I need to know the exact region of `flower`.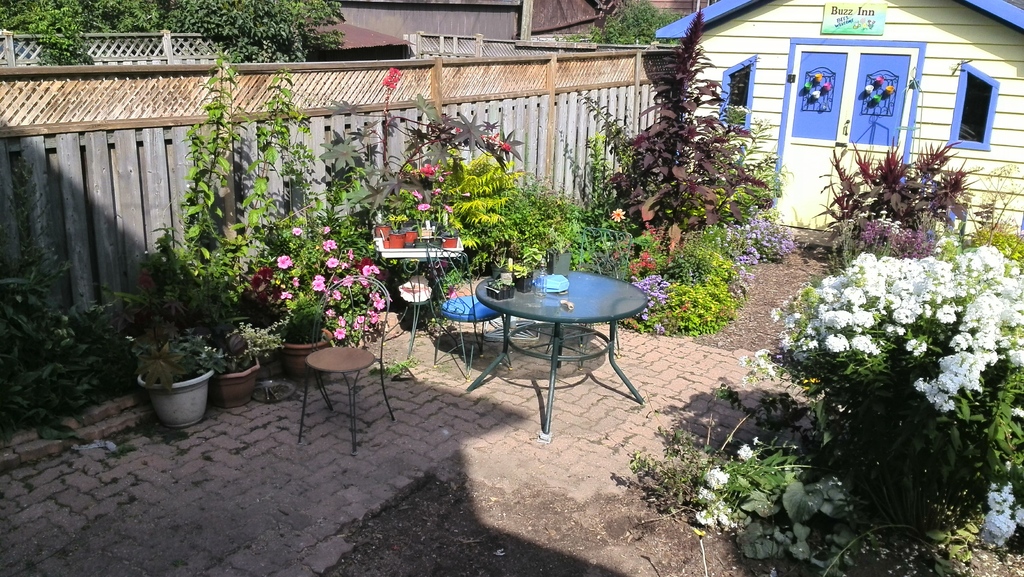
Region: box=[344, 247, 351, 261].
